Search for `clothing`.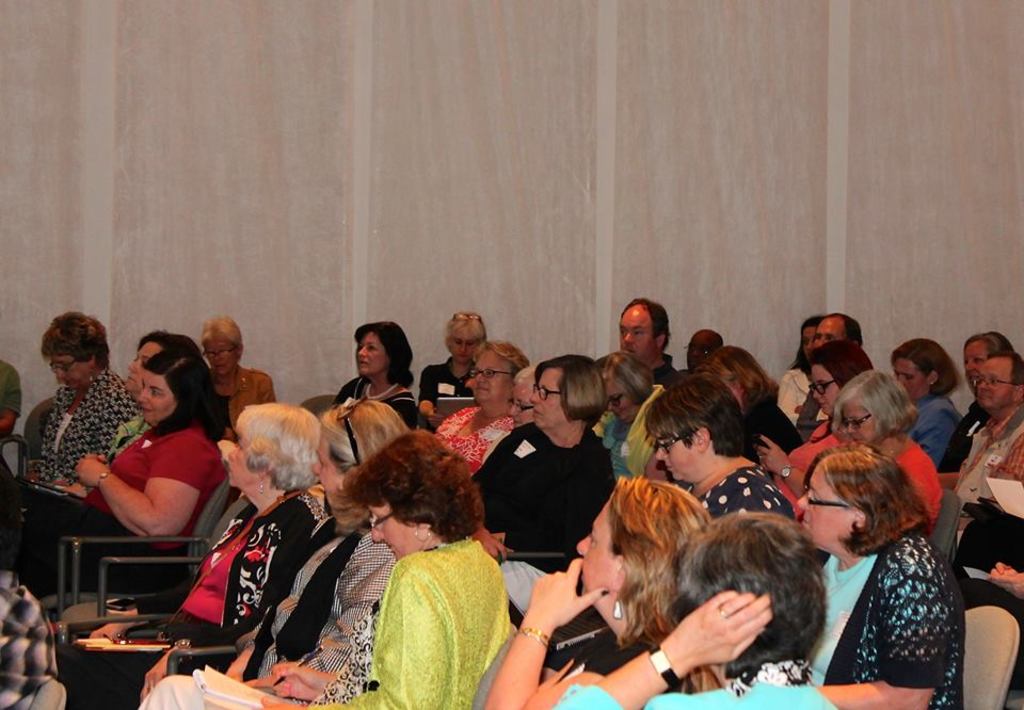
Found at locate(955, 406, 1023, 607).
